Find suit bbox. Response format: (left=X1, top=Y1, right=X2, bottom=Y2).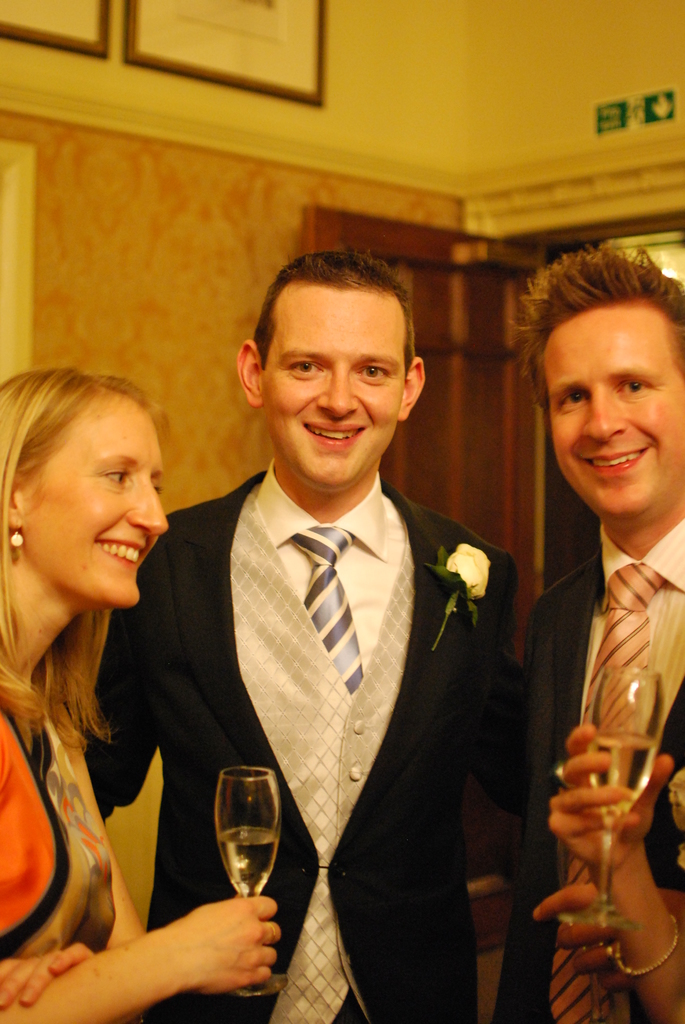
(left=147, top=372, right=532, bottom=987).
